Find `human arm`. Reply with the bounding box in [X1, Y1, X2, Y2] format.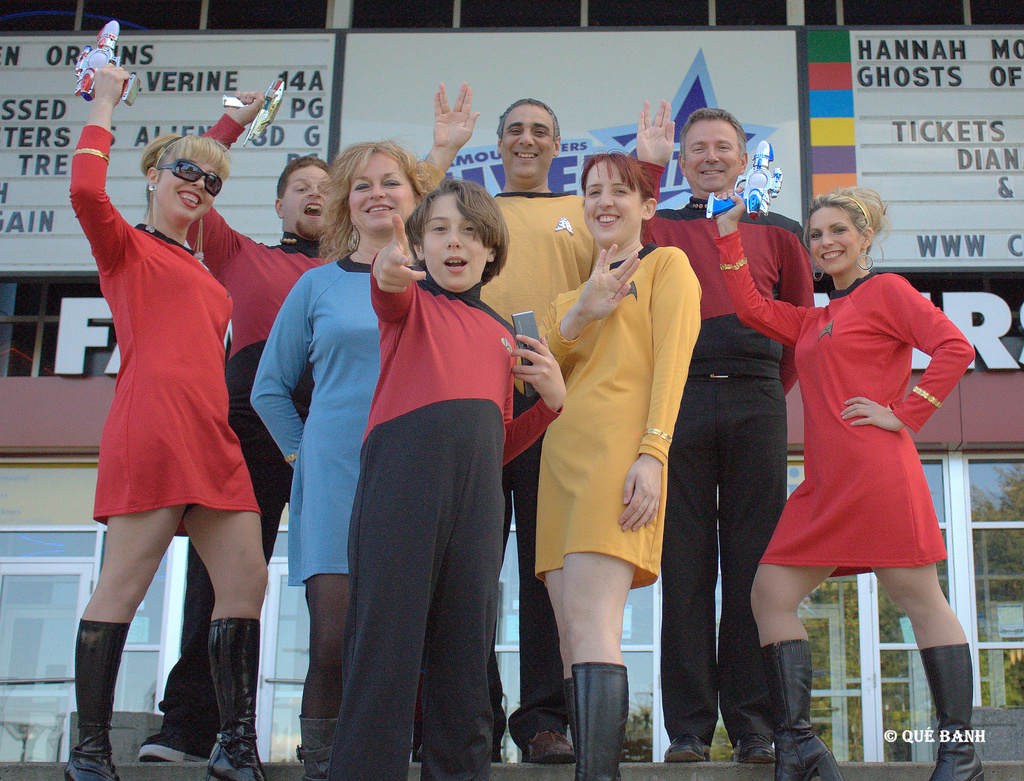
[506, 235, 643, 395].
